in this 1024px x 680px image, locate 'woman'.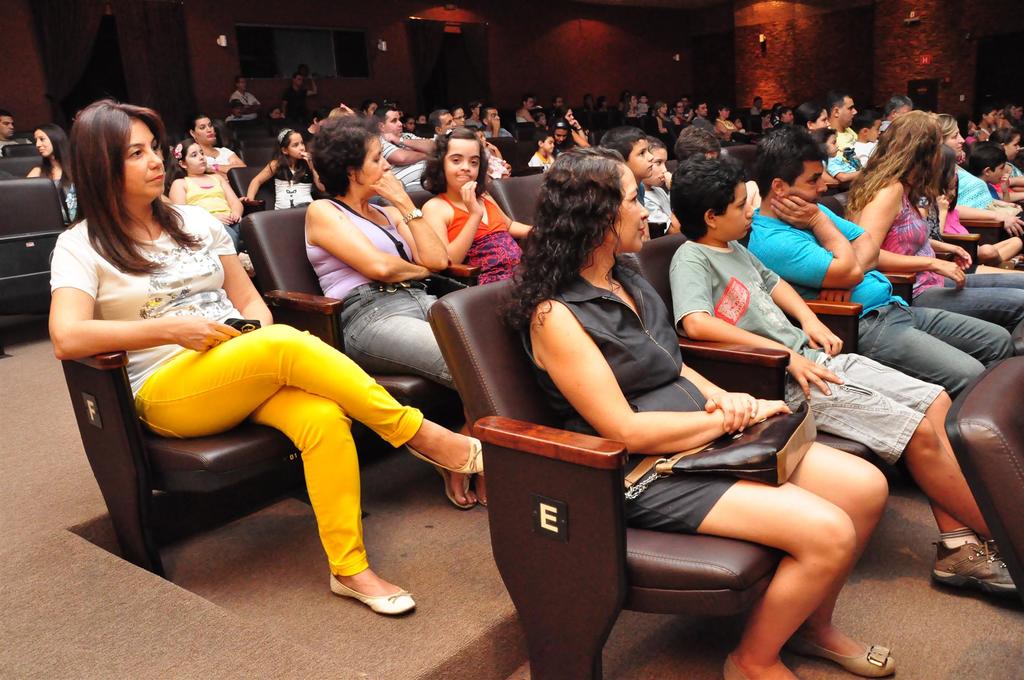
Bounding box: bbox(300, 117, 485, 508).
